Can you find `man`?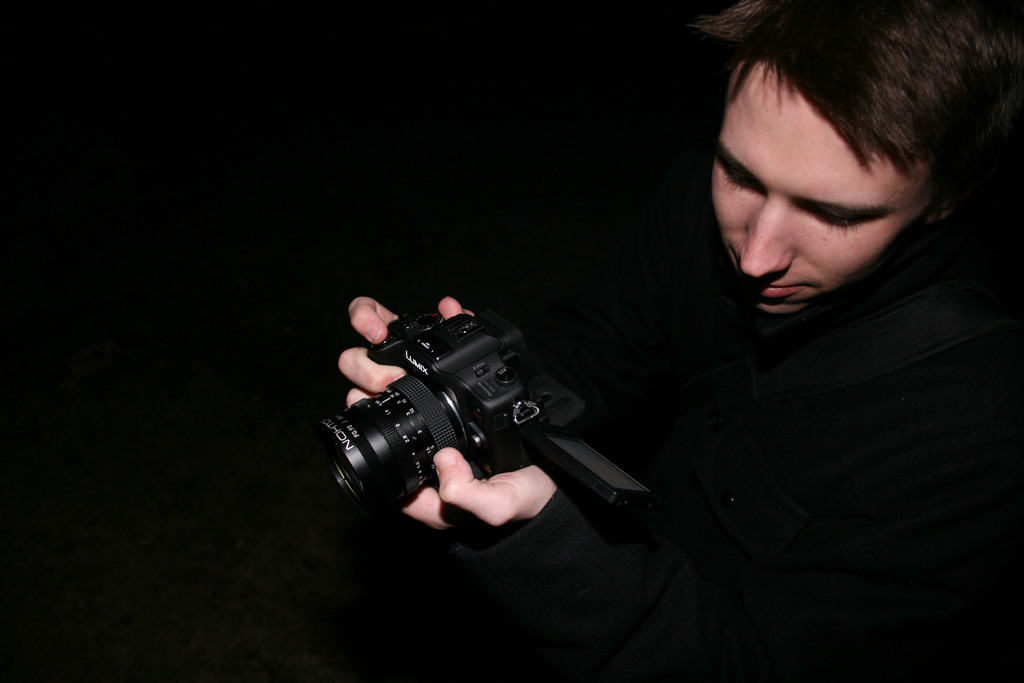
Yes, bounding box: 332 0 1023 680.
